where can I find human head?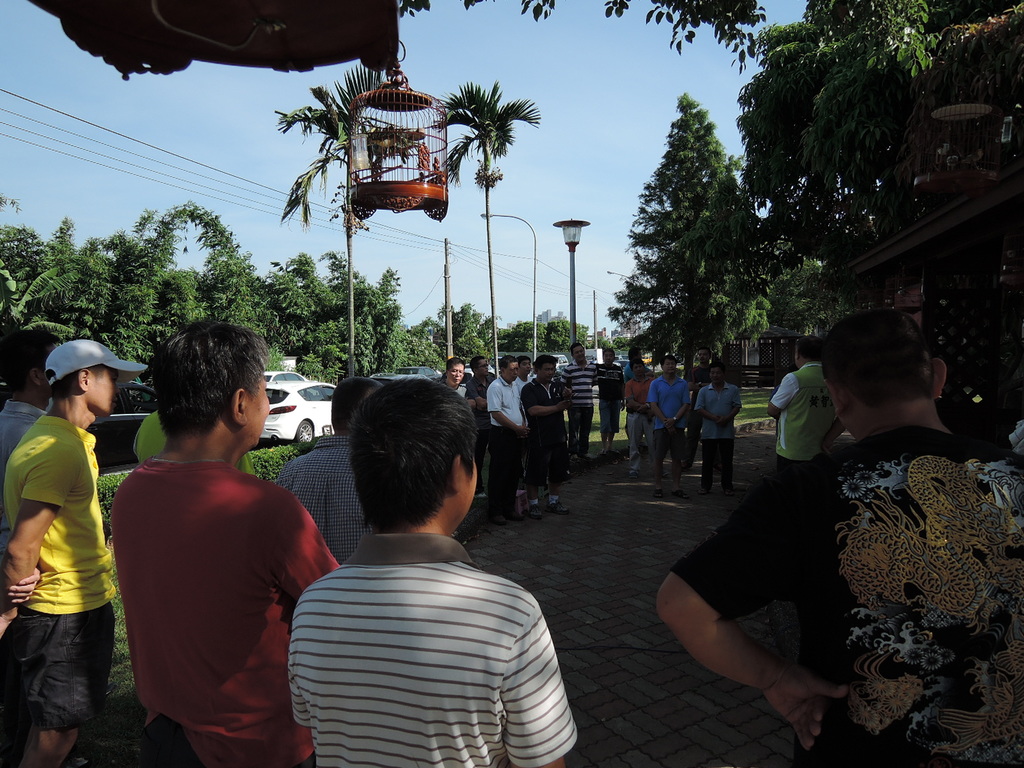
You can find it at (603, 348, 615, 365).
